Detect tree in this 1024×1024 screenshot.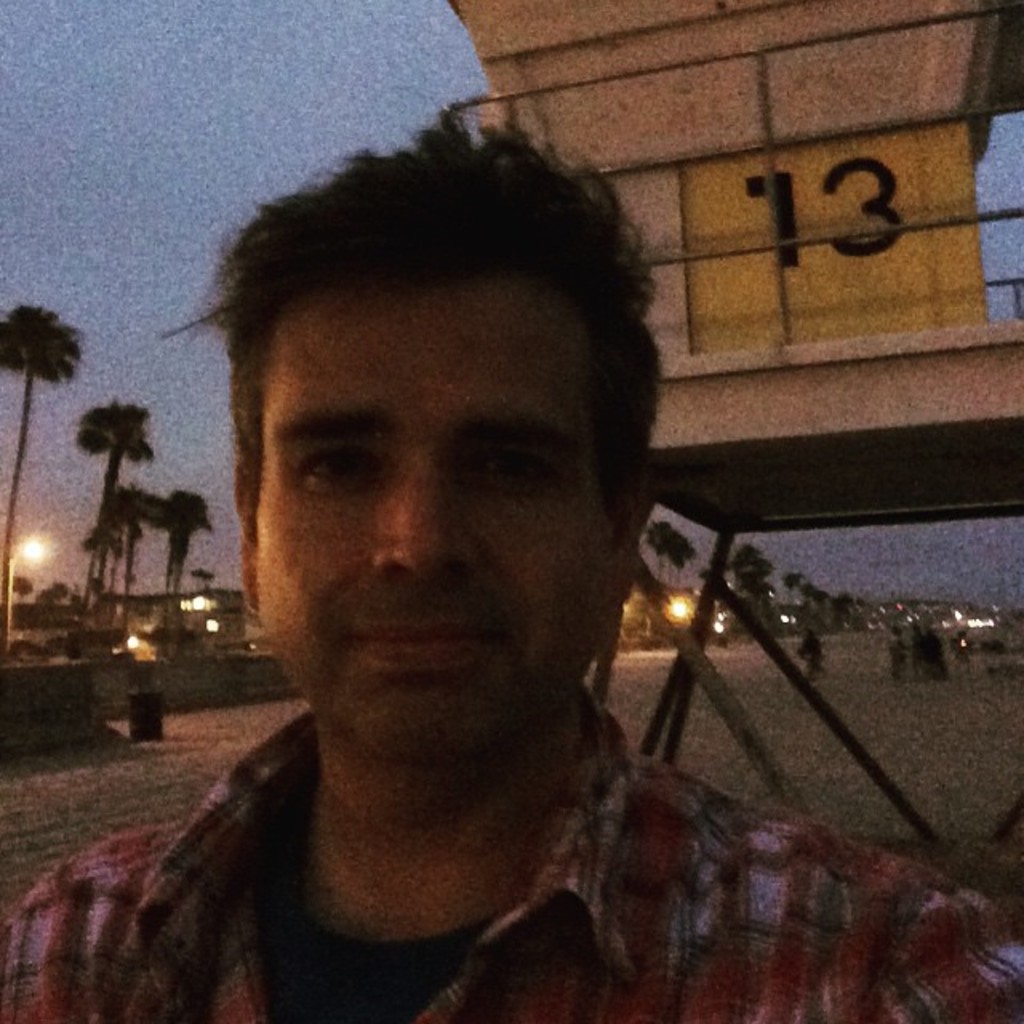
Detection: 0, 301, 78, 651.
